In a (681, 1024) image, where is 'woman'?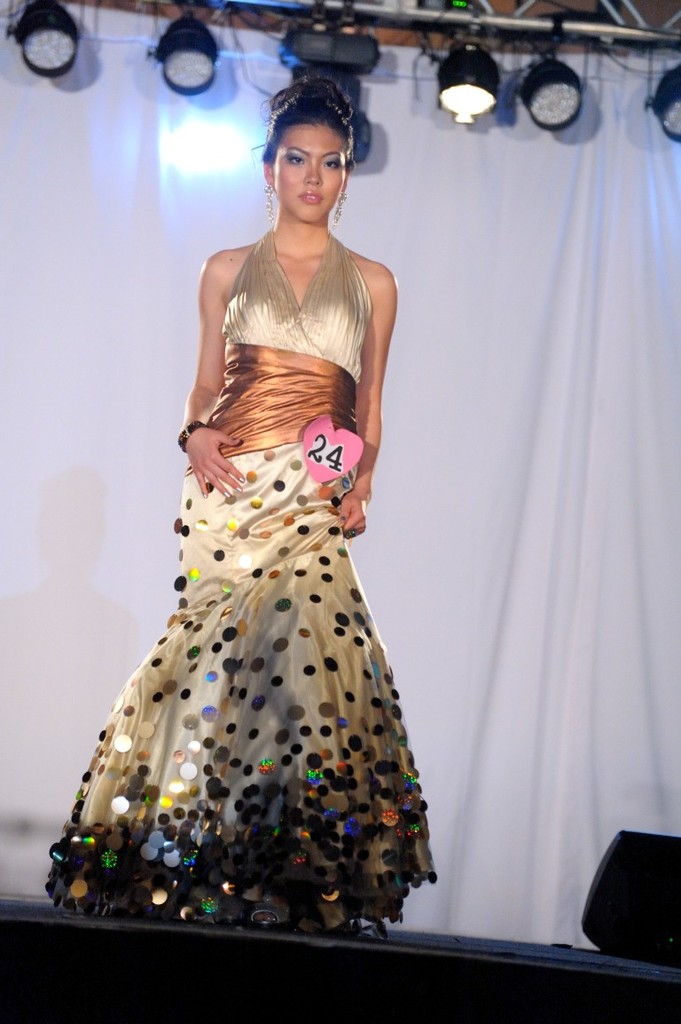
[65,66,438,973].
